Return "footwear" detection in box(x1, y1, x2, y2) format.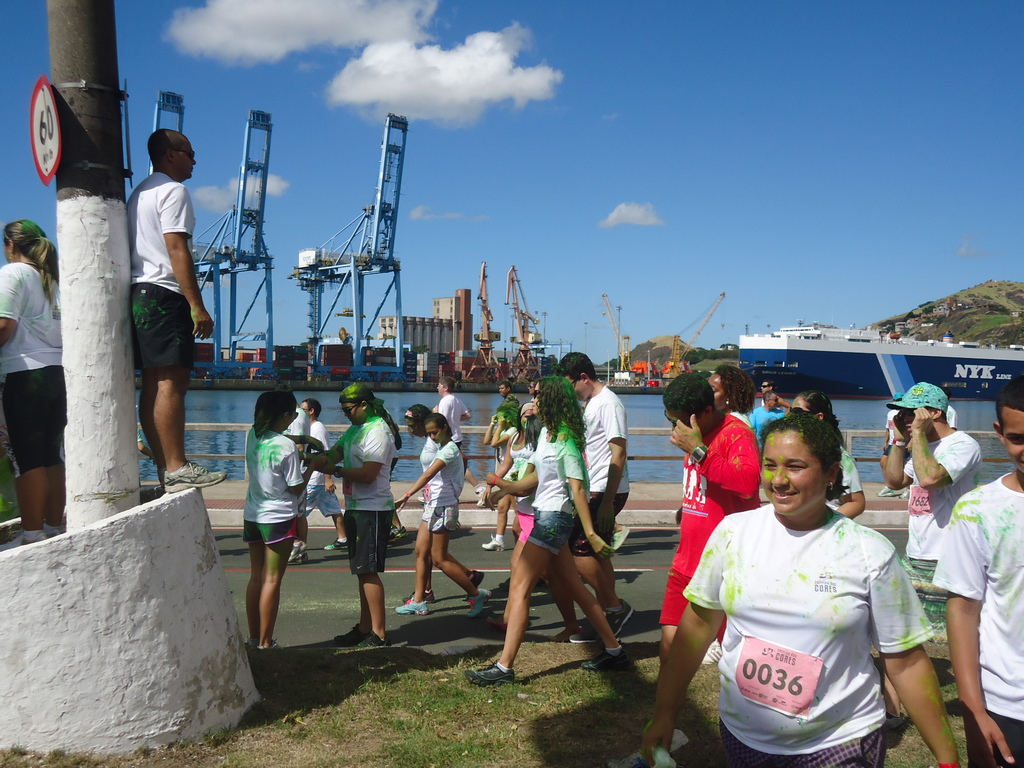
box(464, 662, 512, 686).
